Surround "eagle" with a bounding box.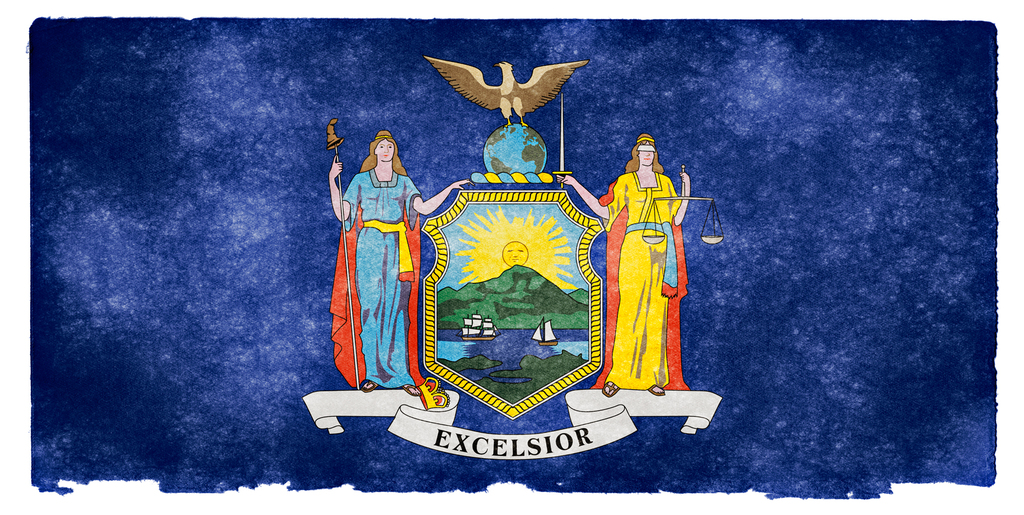
bbox=(426, 53, 595, 142).
